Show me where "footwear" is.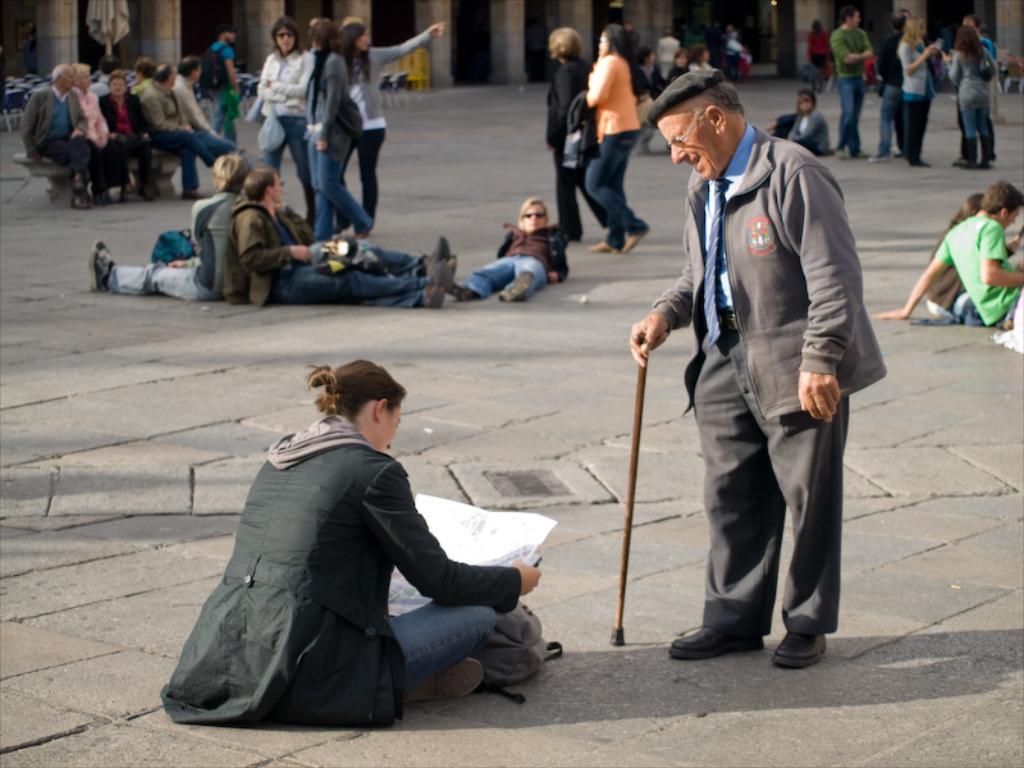
"footwear" is at region(133, 184, 150, 198).
